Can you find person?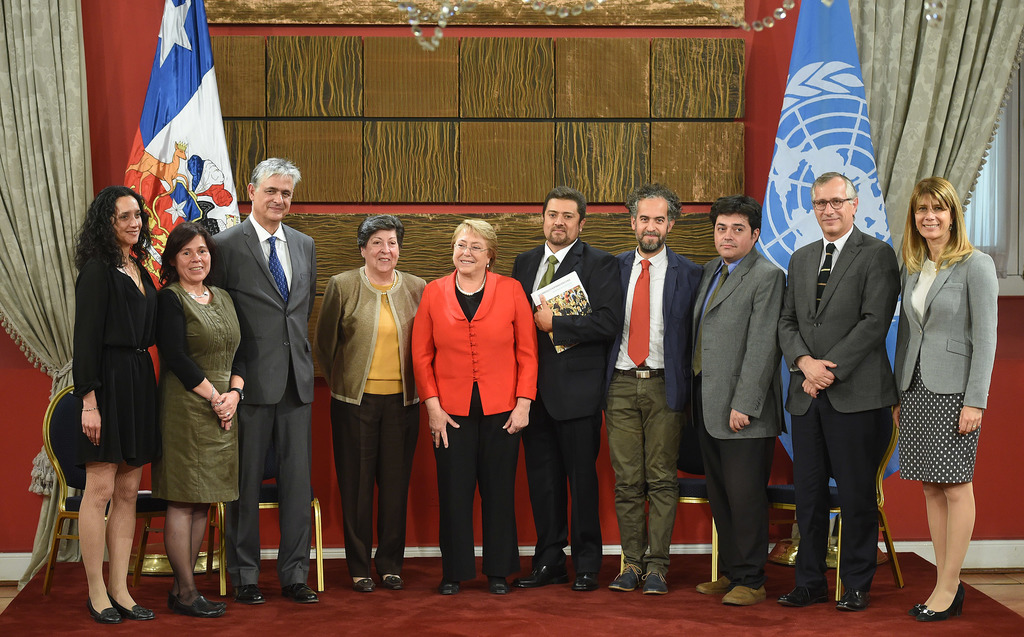
Yes, bounding box: x1=67, y1=181, x2=161, y2=623.
